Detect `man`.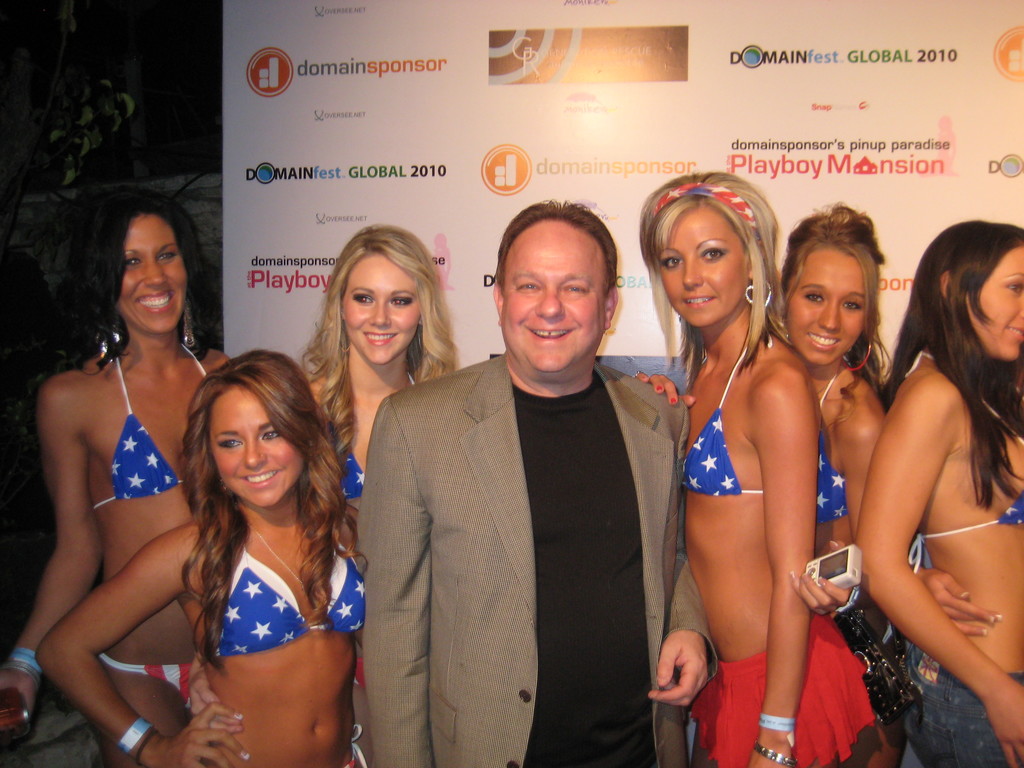
Detected at bbox(343, 237, 680, 767).
